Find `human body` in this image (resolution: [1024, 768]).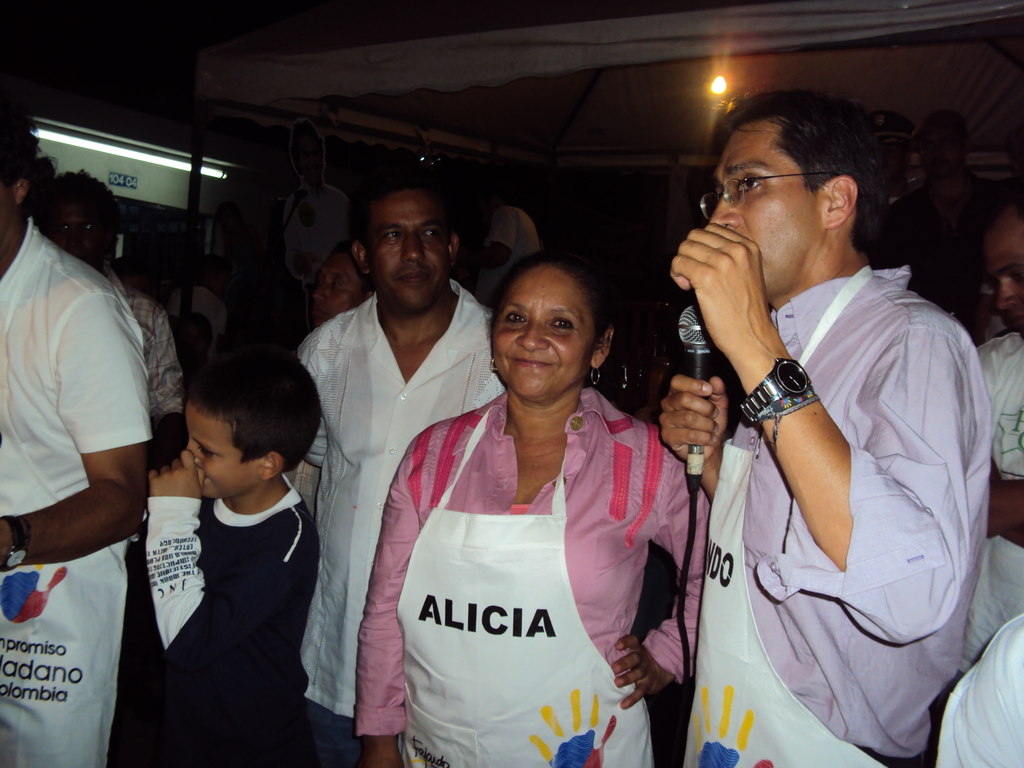
x1=976 y1=331 x2=1023 y2=643.
